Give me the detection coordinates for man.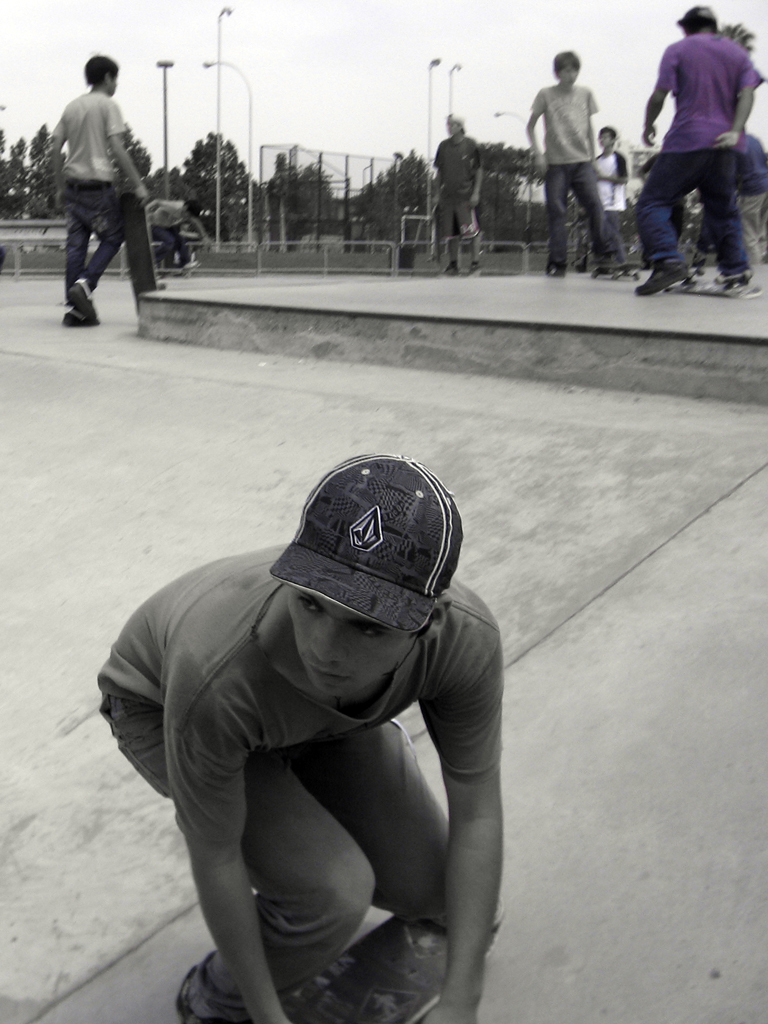
[x1=623, y1=9, x2=763, y2=297].
